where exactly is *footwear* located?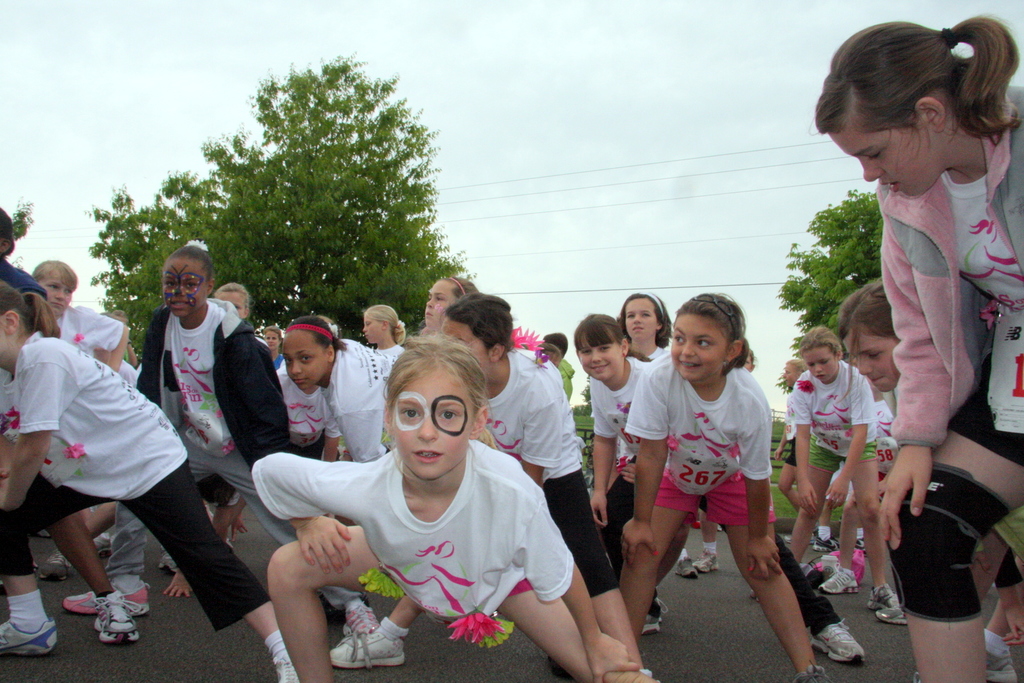
Its bounding box is locate(853, 535, 868, 556).
